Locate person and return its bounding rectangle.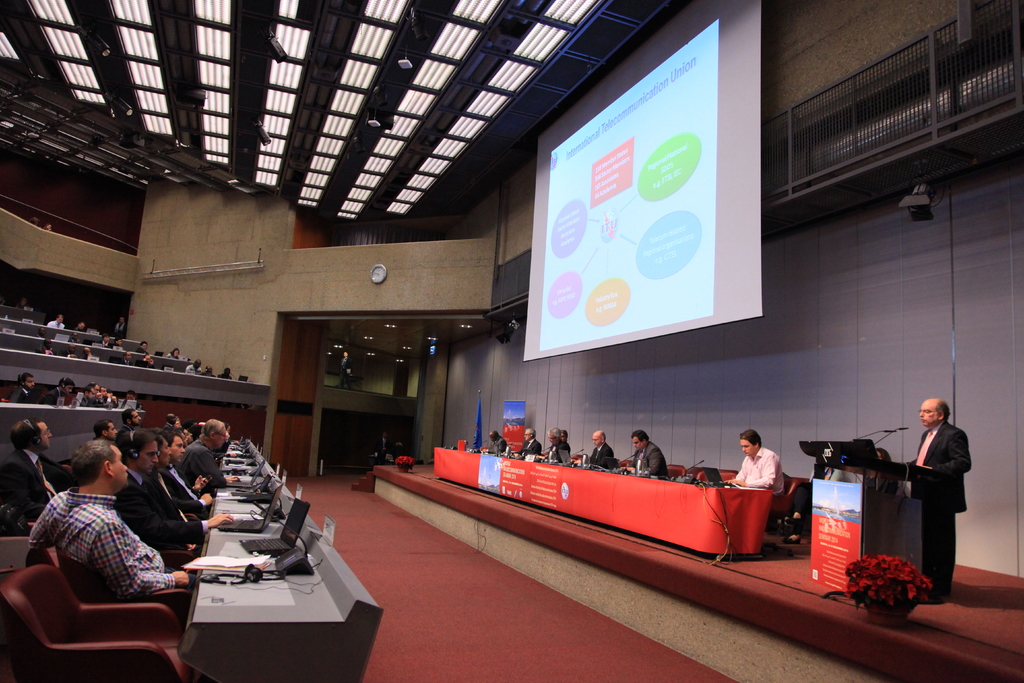
<box>38,337,56,356</box>.
